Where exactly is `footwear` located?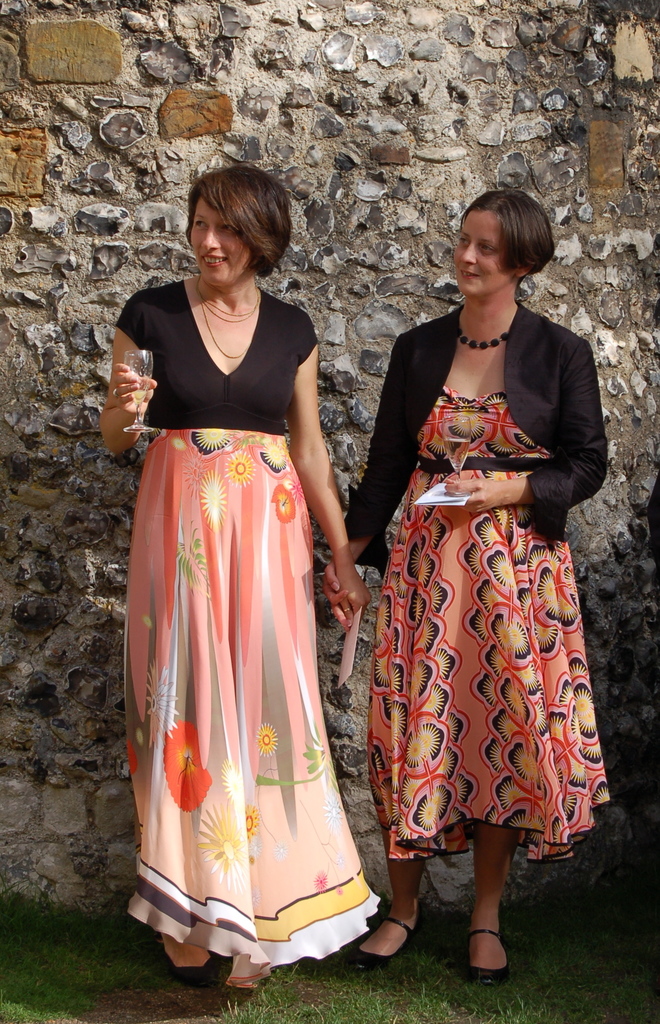
Its bounding box is pyautogui.locateOnScreen(469, 918, 515, 995).
